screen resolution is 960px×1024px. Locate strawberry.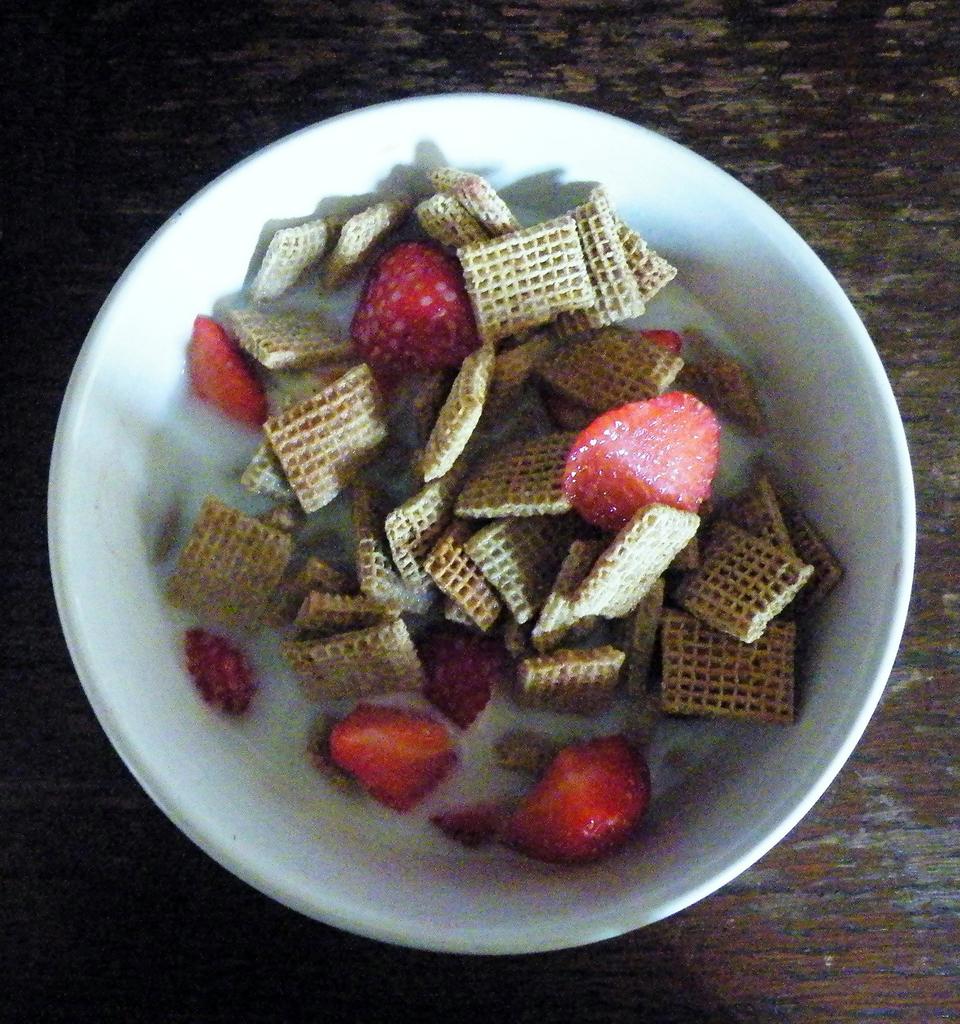
{"x1": 353, "y1": 236, "x2": 479, "y2": 359}.
